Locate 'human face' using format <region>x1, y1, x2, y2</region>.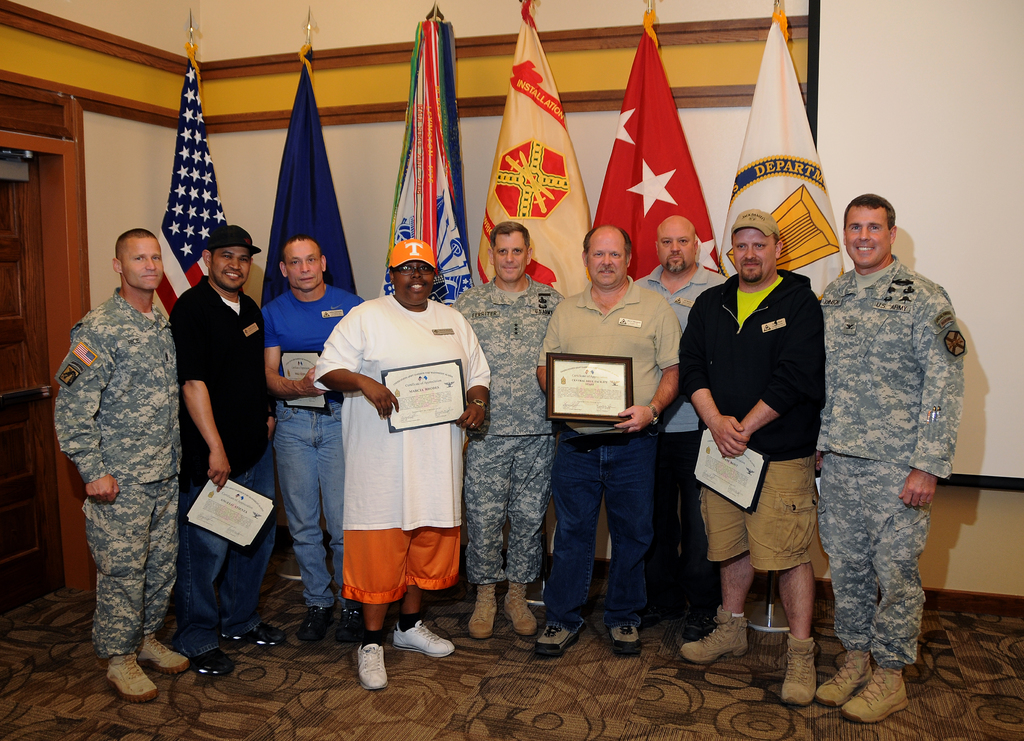
<region>285, 239, 321, 298</region>.
